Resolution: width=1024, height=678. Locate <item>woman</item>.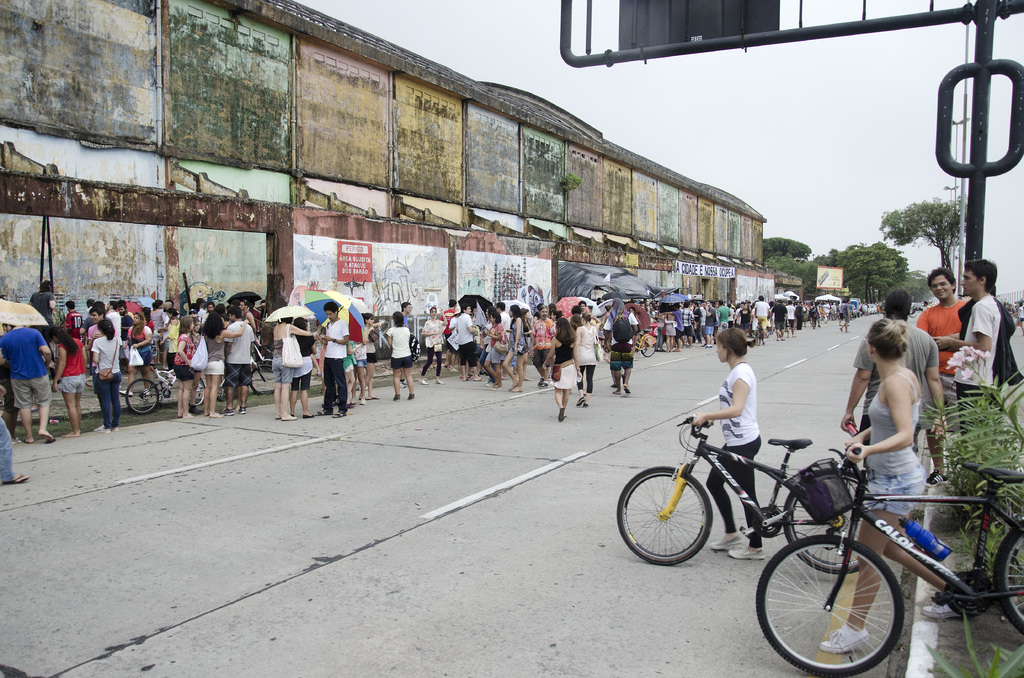
bbox(817, 320, 977, 650).
